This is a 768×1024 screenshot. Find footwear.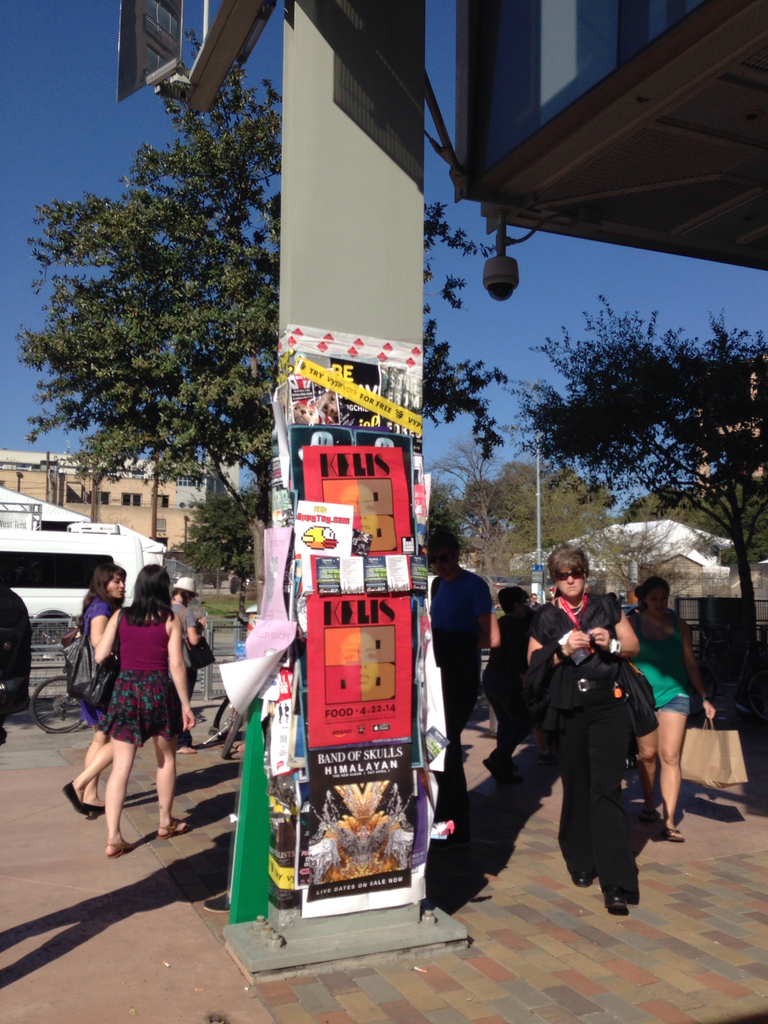
Bounding box: rect(58, 777, 83, 817).
